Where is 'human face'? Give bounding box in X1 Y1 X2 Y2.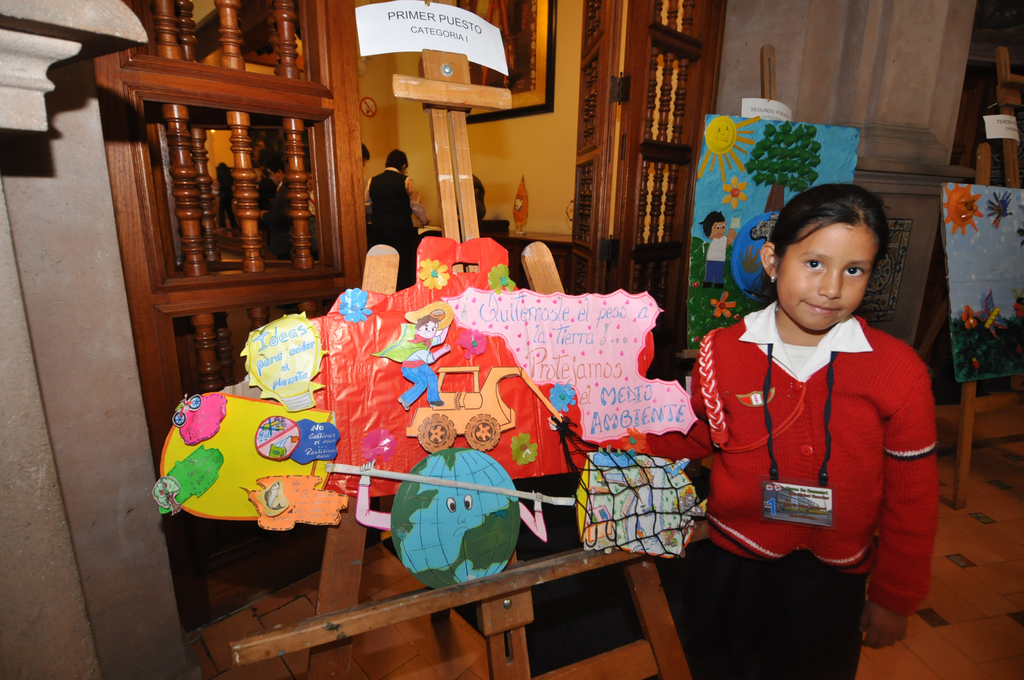
779 218 875 325.
